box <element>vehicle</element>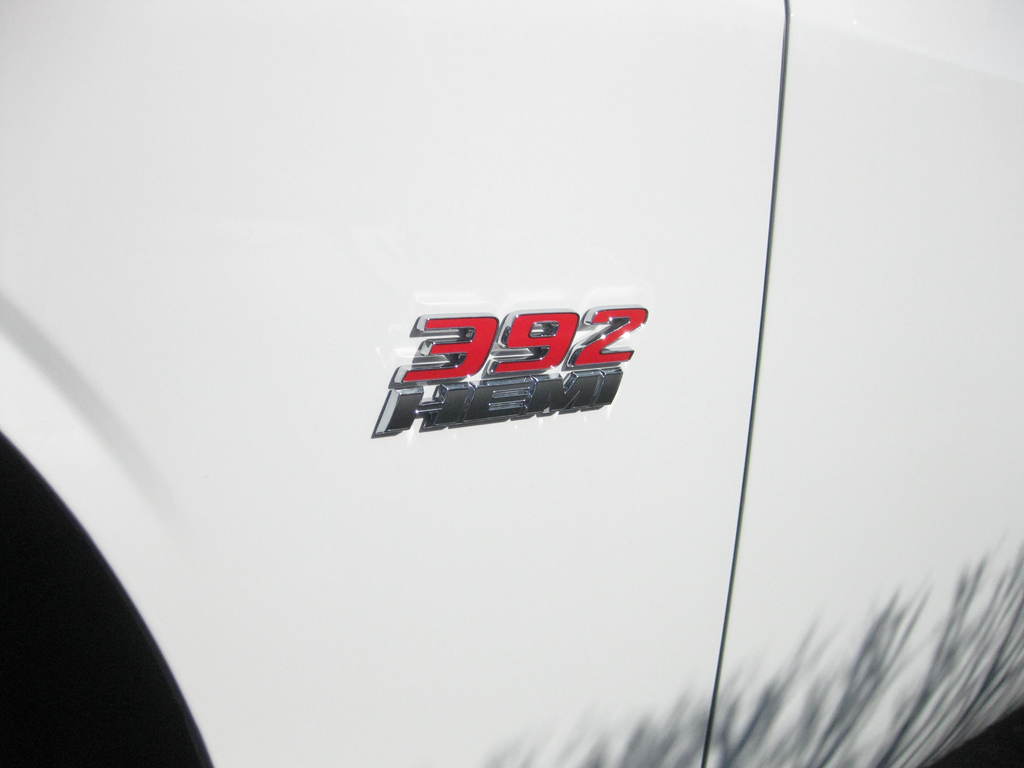
locate(0, 0, 1023, 767)
